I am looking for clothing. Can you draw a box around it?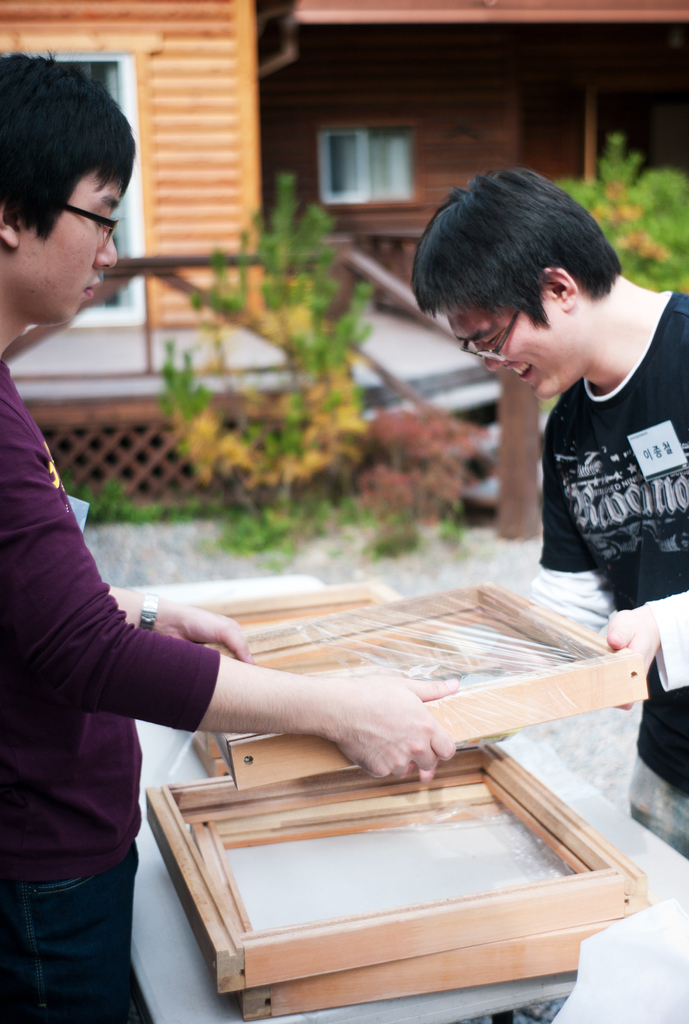
Sure, the bounding box is [left=0, top=357, right=220, bottom=1023].
